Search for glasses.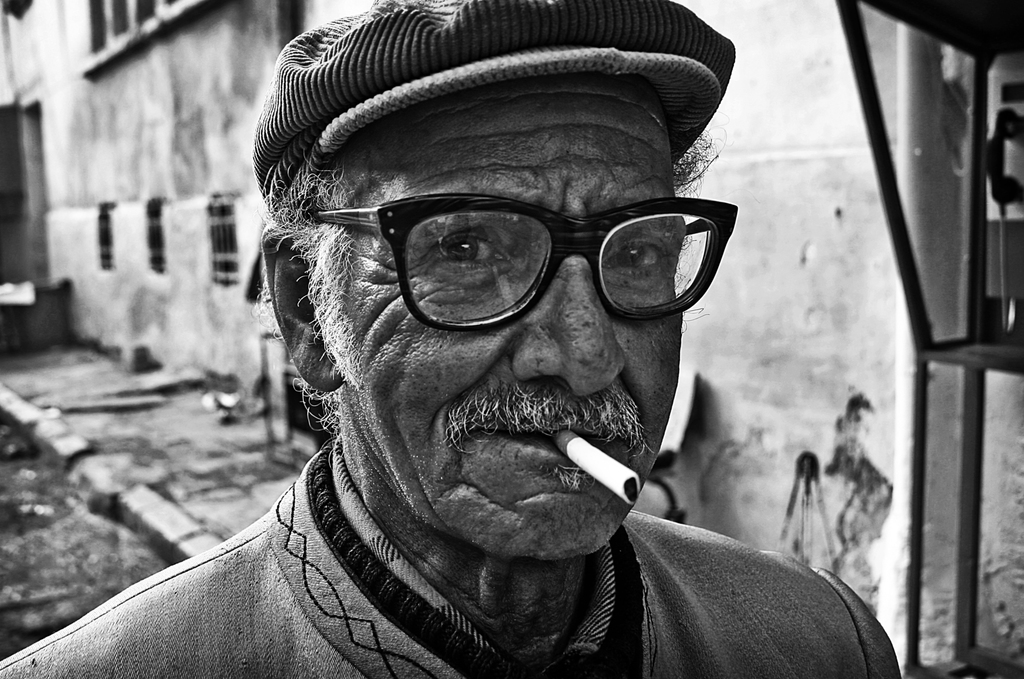
Found at (x1=314, y1=177, x2=739, y2=341).
